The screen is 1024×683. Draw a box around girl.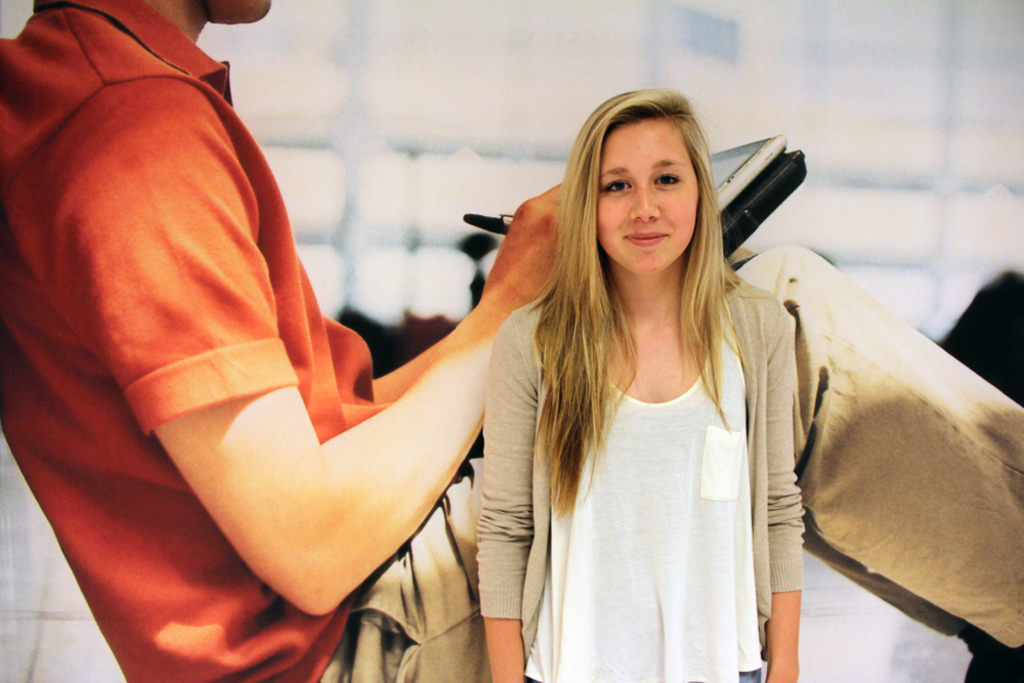
[472, 89, 808, 682].
